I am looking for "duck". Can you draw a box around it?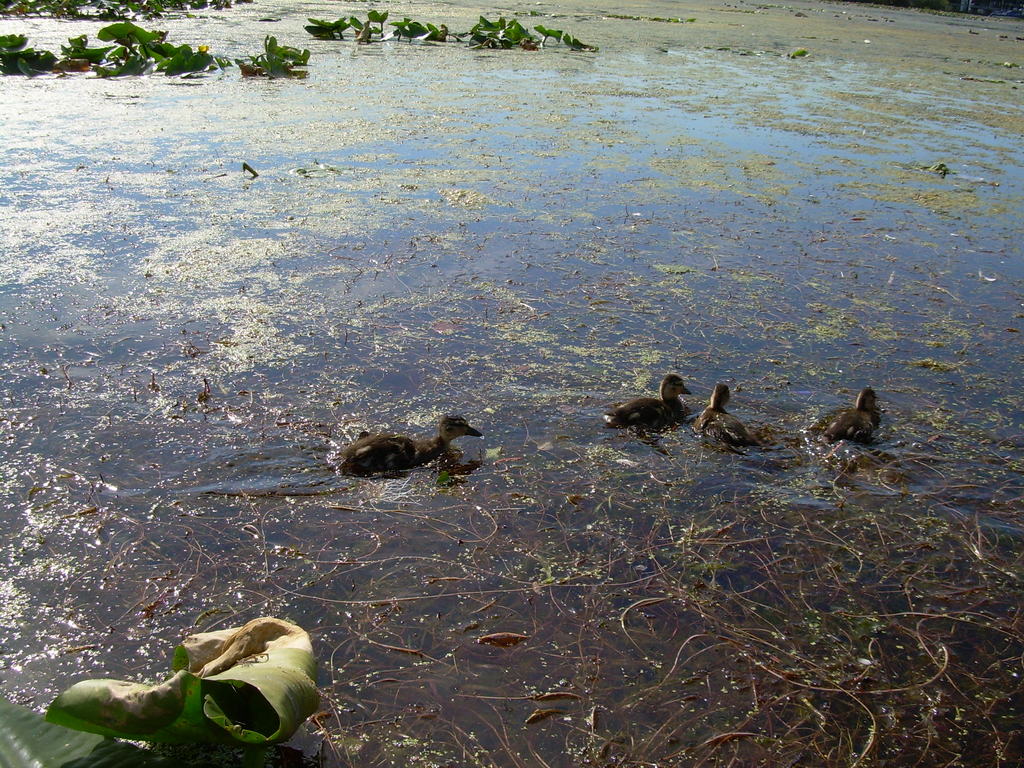
Sure, the bounding box is (left=824, top=388, right=882, bottom=447).
